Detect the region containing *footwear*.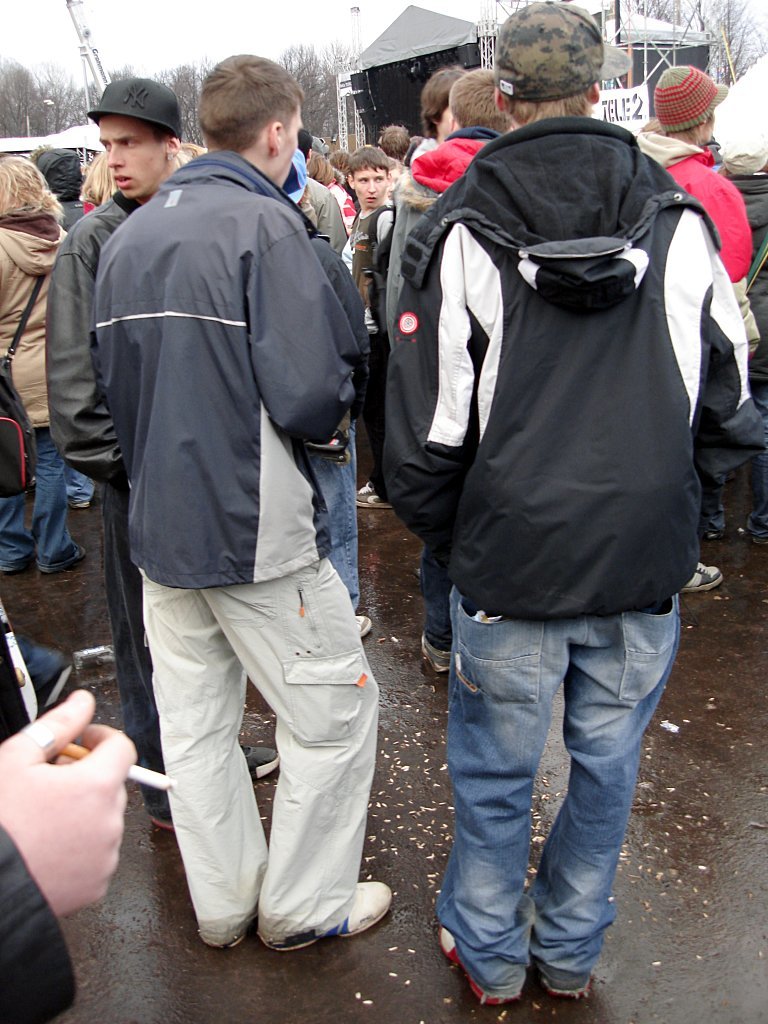
434:923:519:1010.
